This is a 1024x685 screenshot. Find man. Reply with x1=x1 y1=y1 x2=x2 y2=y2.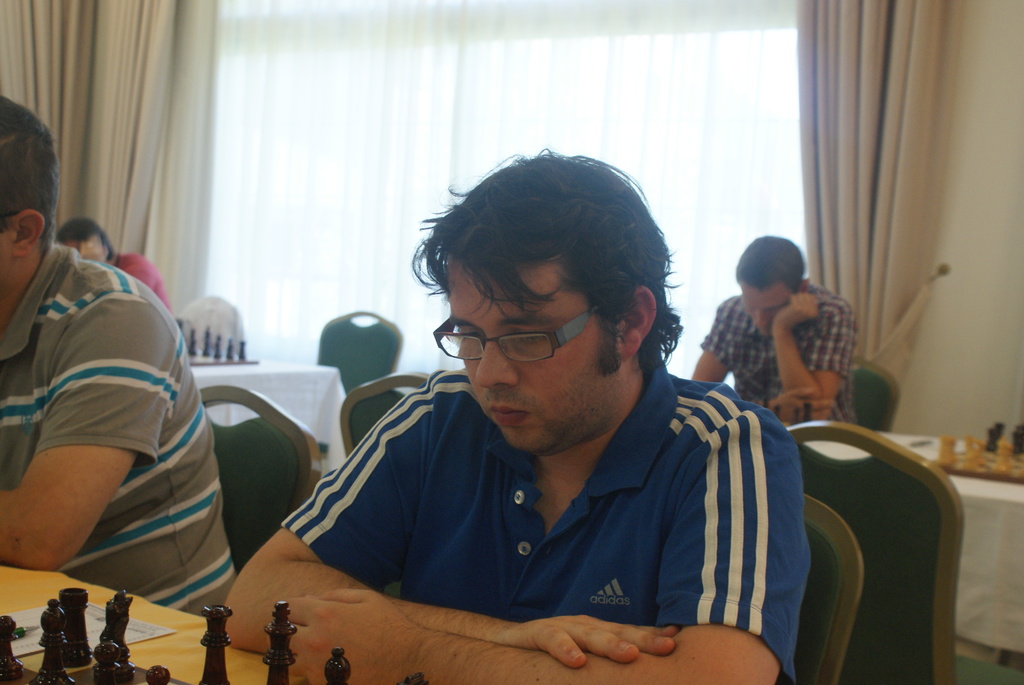
x1=0 y1=90 x2=241 y2=629.
